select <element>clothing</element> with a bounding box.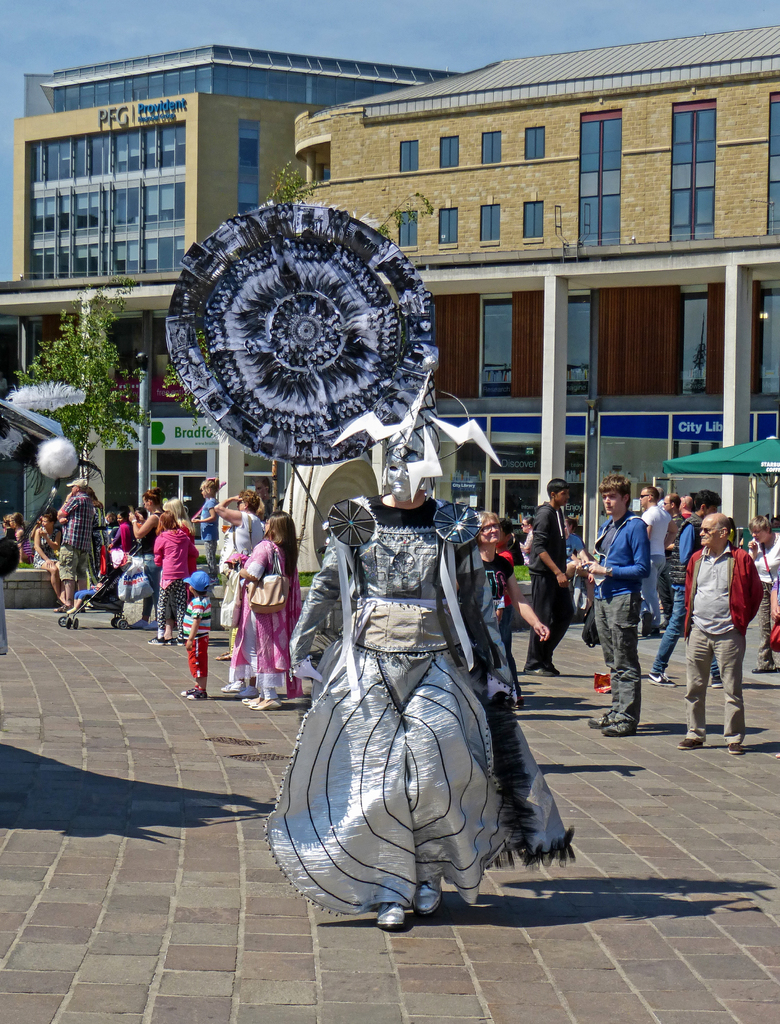
pyautogui.locateOnScreen(206, 548, 246, 633).
